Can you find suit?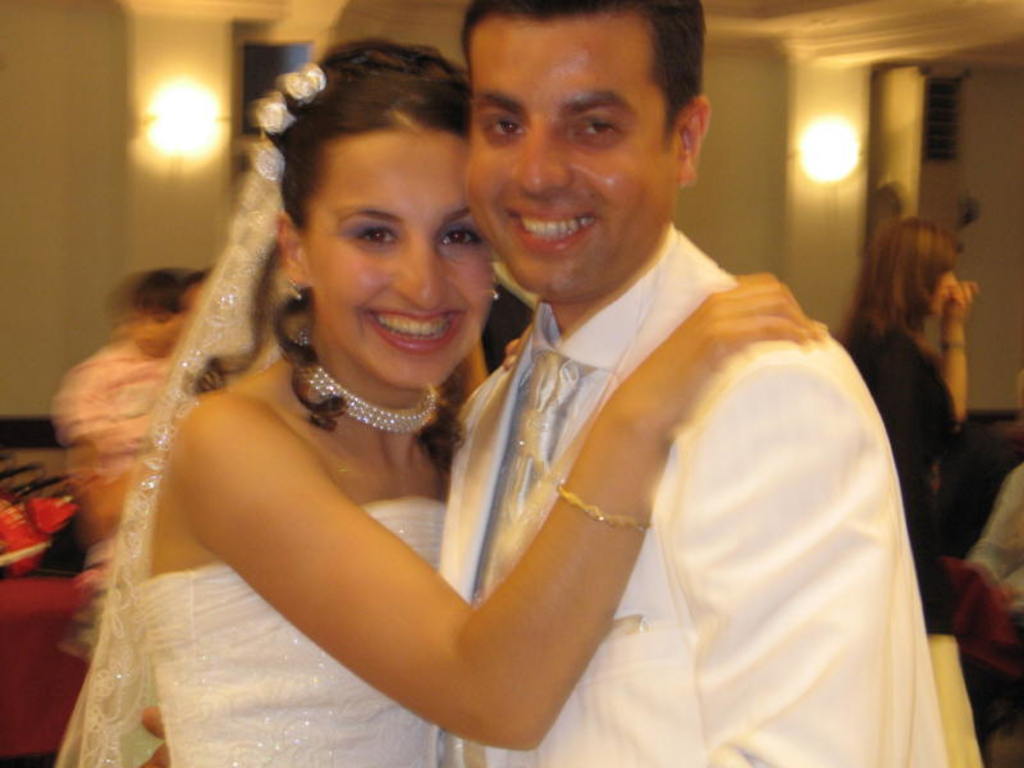
Yes, bounding box: left=425, top=233, right=945, bottom=767.
